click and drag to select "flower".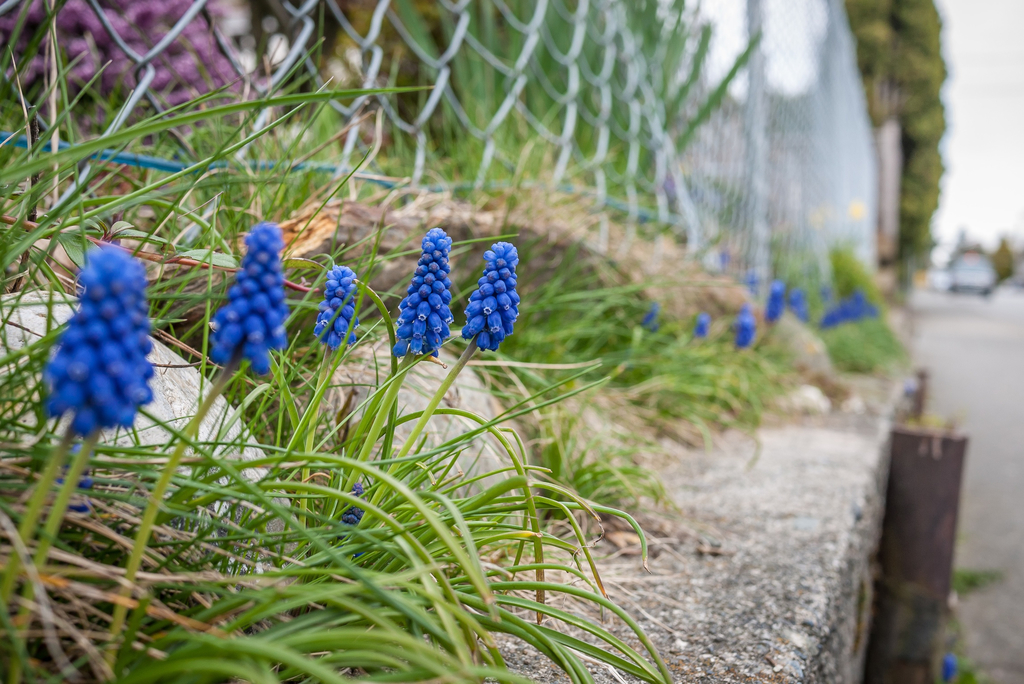
Selection: <bbox>396, 226, 473, 368</bbox>.
